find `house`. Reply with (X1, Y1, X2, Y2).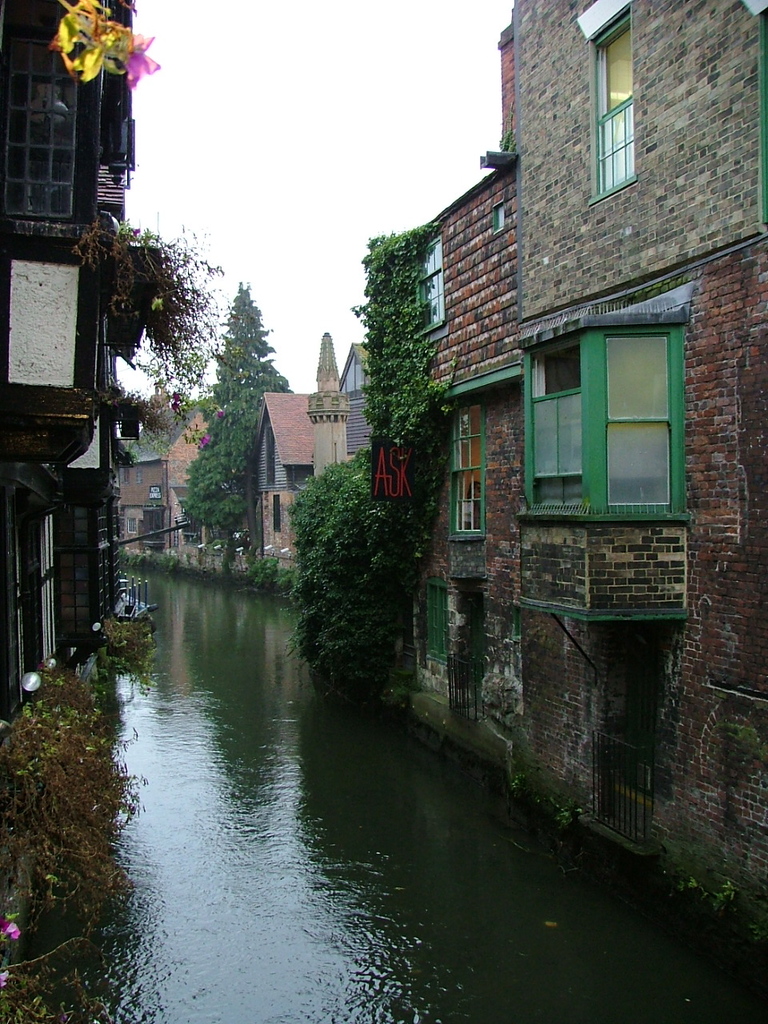
(0, 0, 118, 753).
